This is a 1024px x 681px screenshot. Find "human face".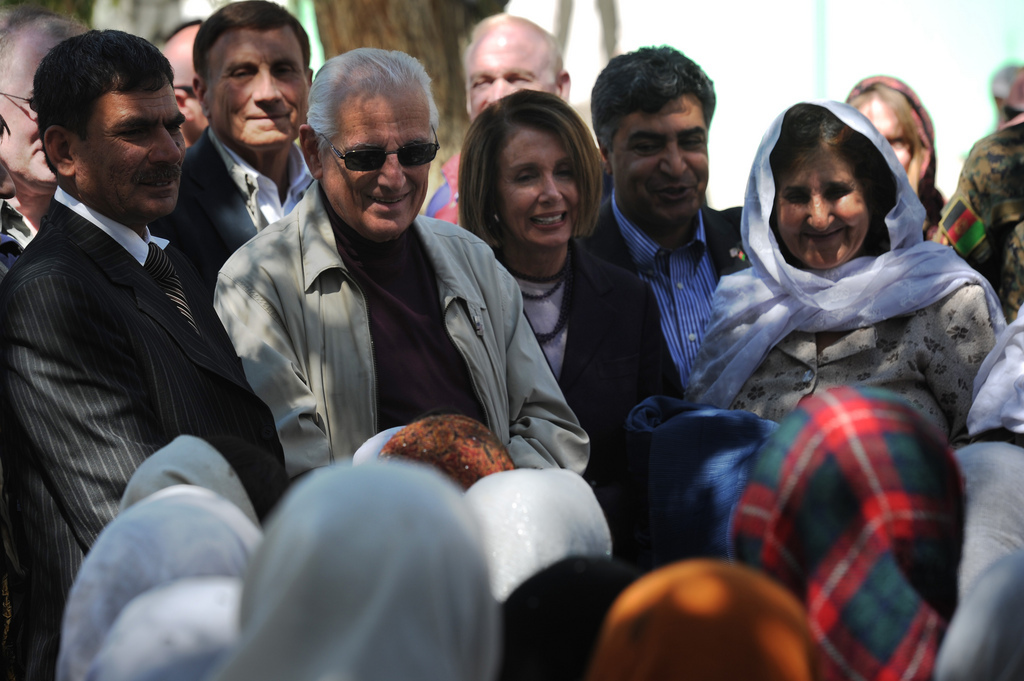
Bounding box: <bbox>772, 147, 865, 271</bbox>.
